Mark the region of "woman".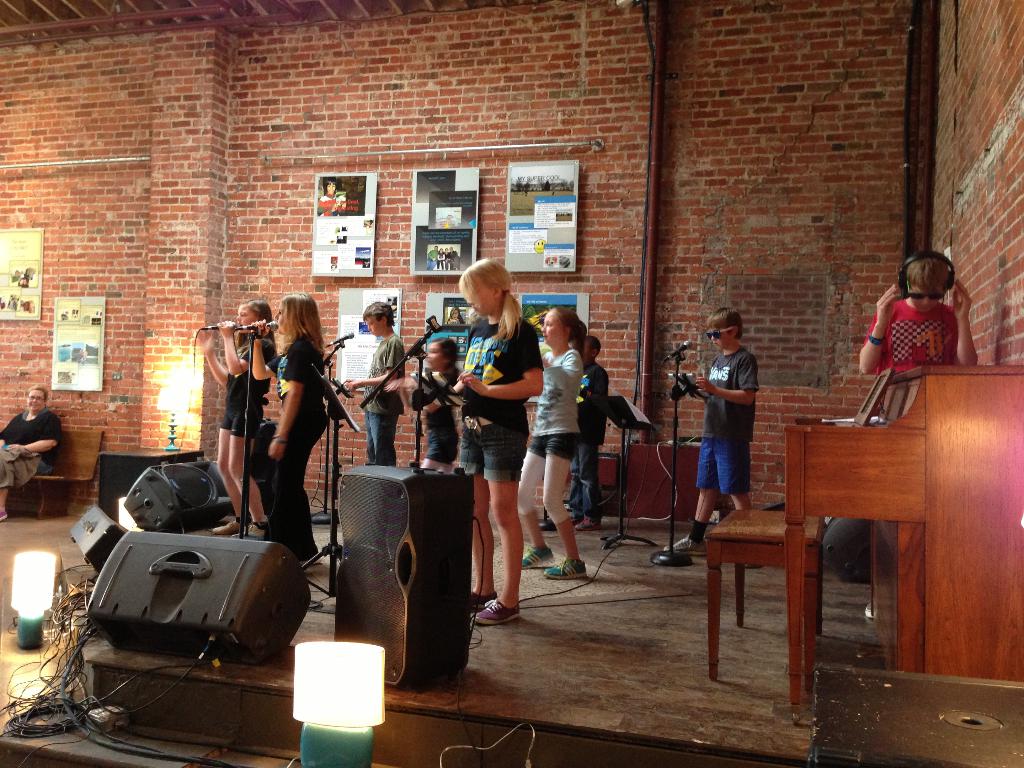
Region: bbox(213, 286, 282, 534).
